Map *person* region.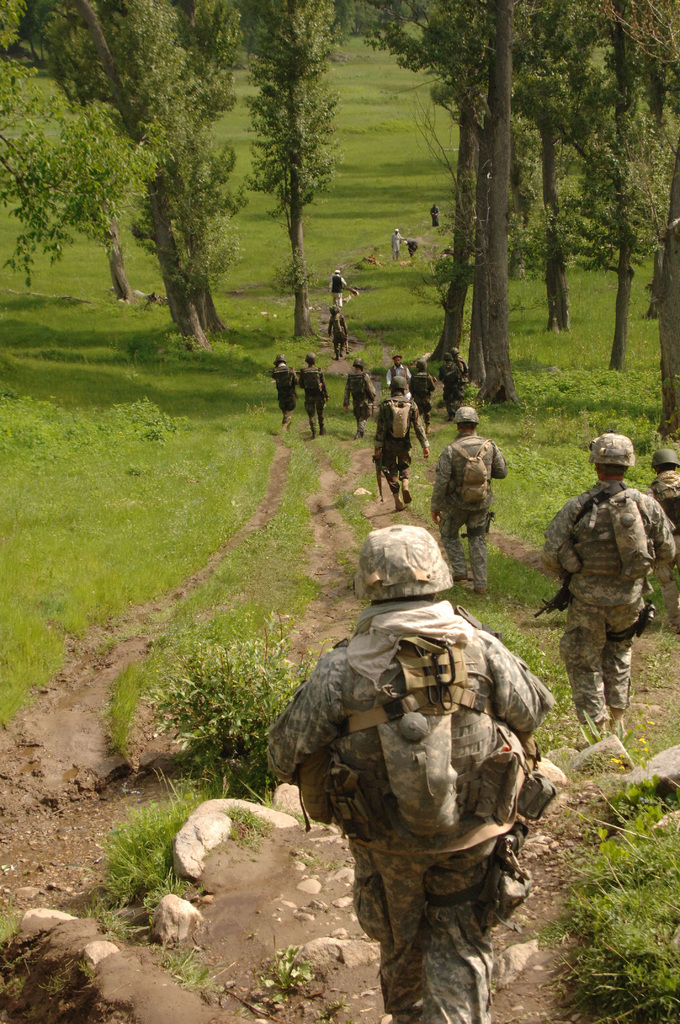
Mapped to <bbox>647, 444, 679, 632</bbox>.
